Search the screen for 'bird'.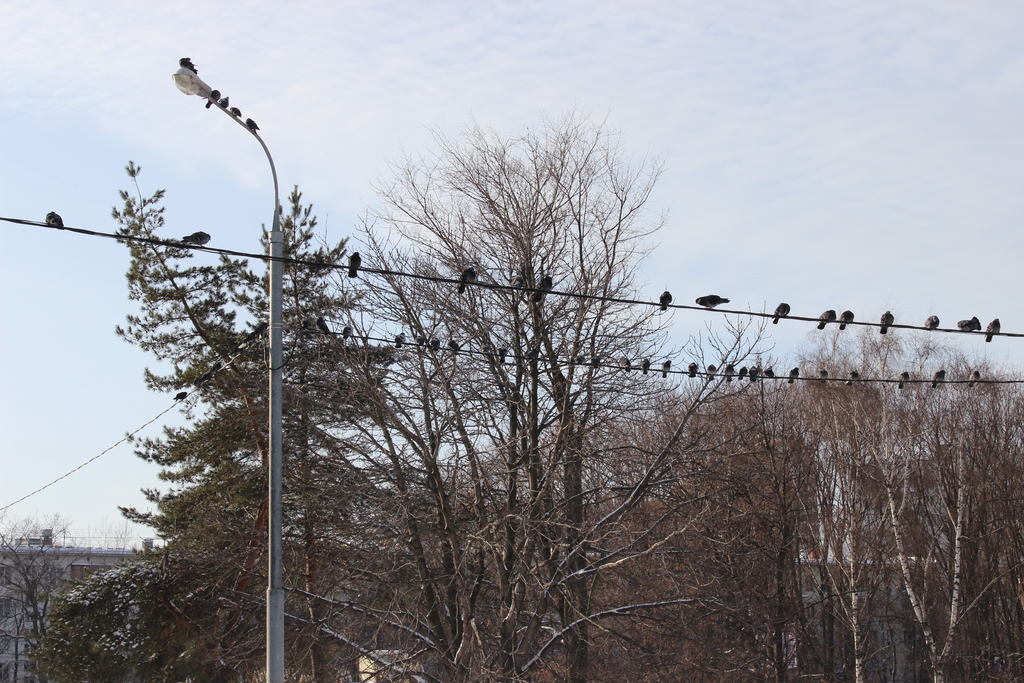
Found at select_region(180, 231, 211, 254).
